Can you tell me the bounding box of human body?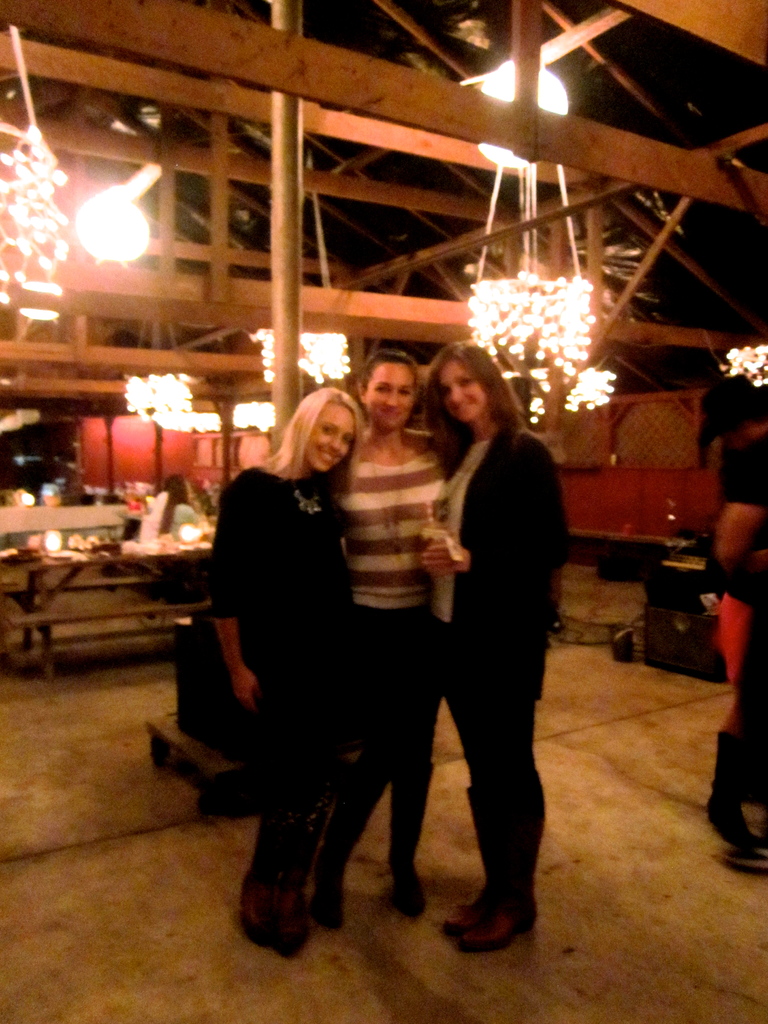
BBox(420, 323, 576, 956).
